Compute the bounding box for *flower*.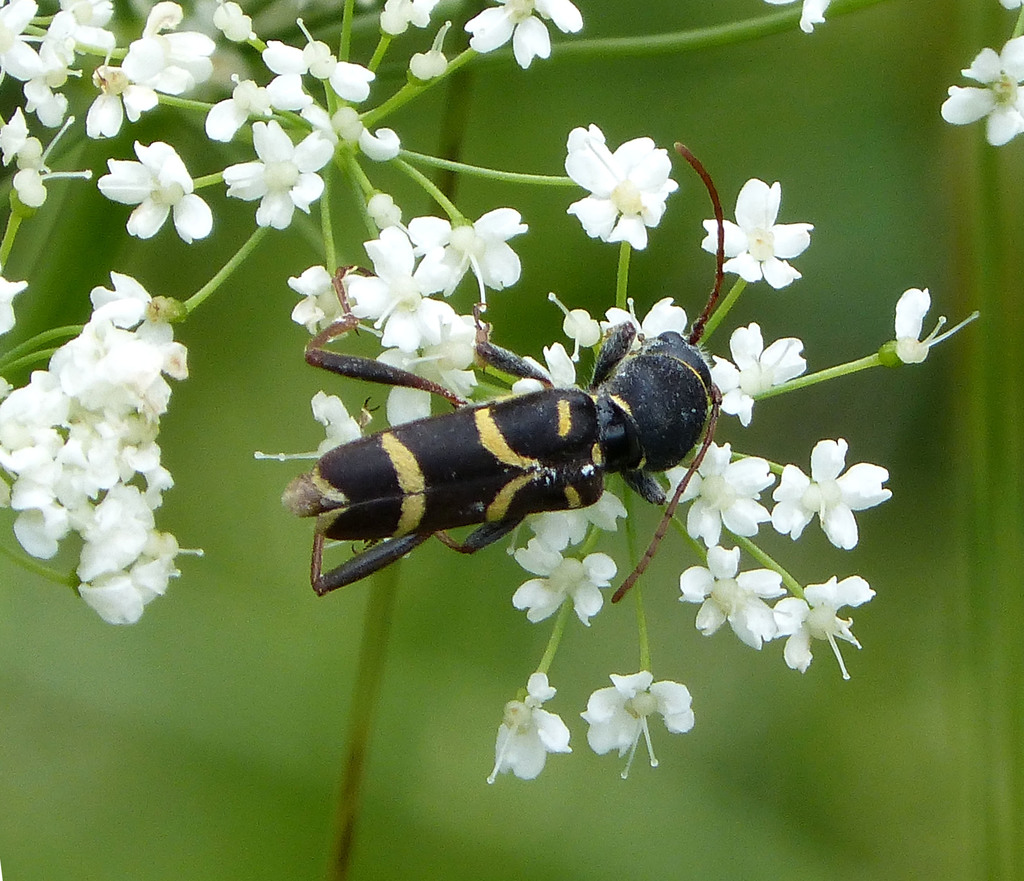
crop(336, 214, 460, 346).
